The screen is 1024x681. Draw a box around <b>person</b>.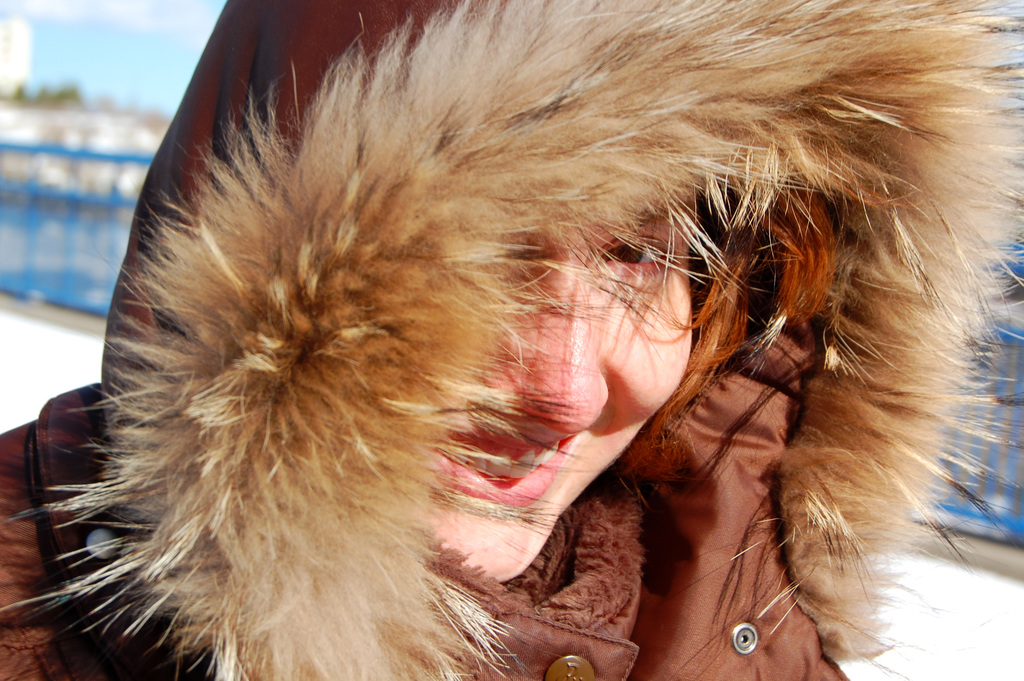
[x1=0, y1=0, x2=973, y2=676].
